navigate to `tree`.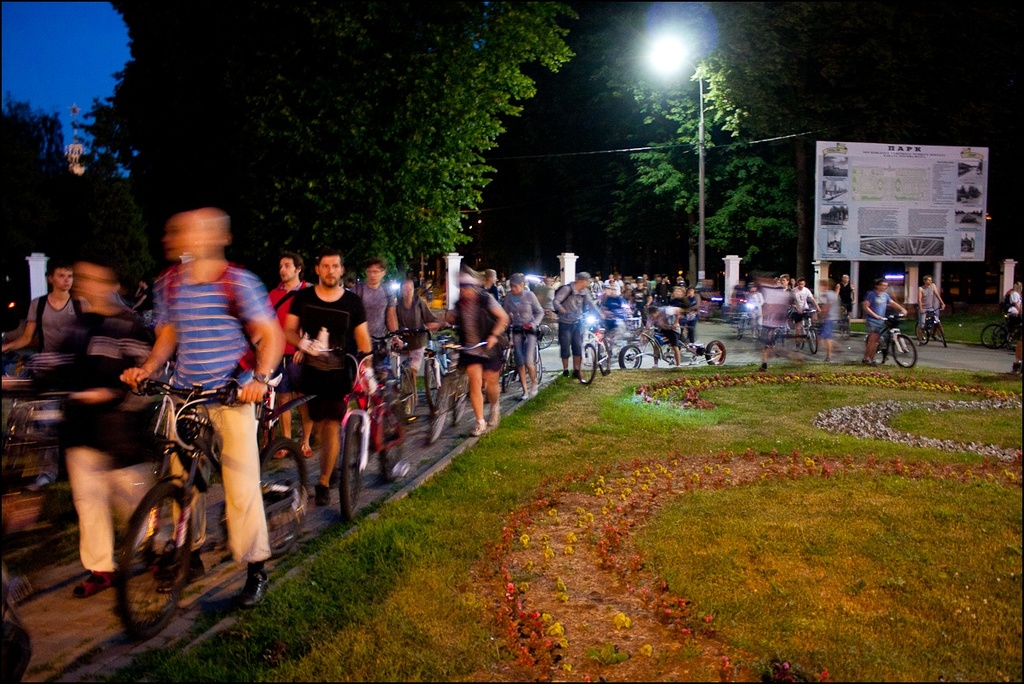
Navigation target: 112, 0, 583, 298.
